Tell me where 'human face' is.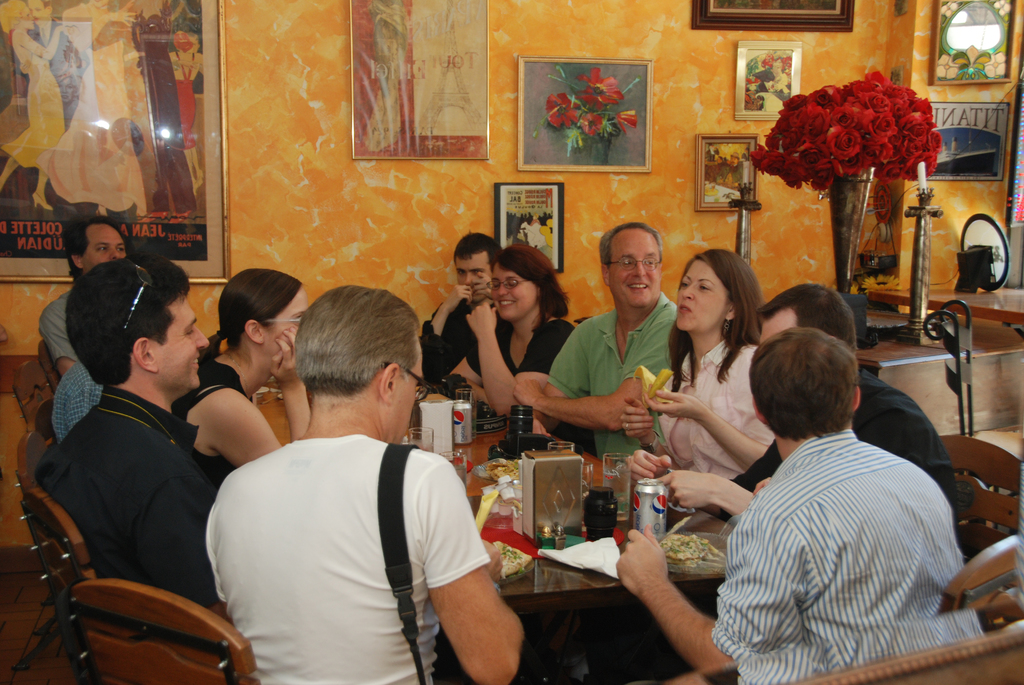
'human face' is at BBox(605, 232, 662, 310).
